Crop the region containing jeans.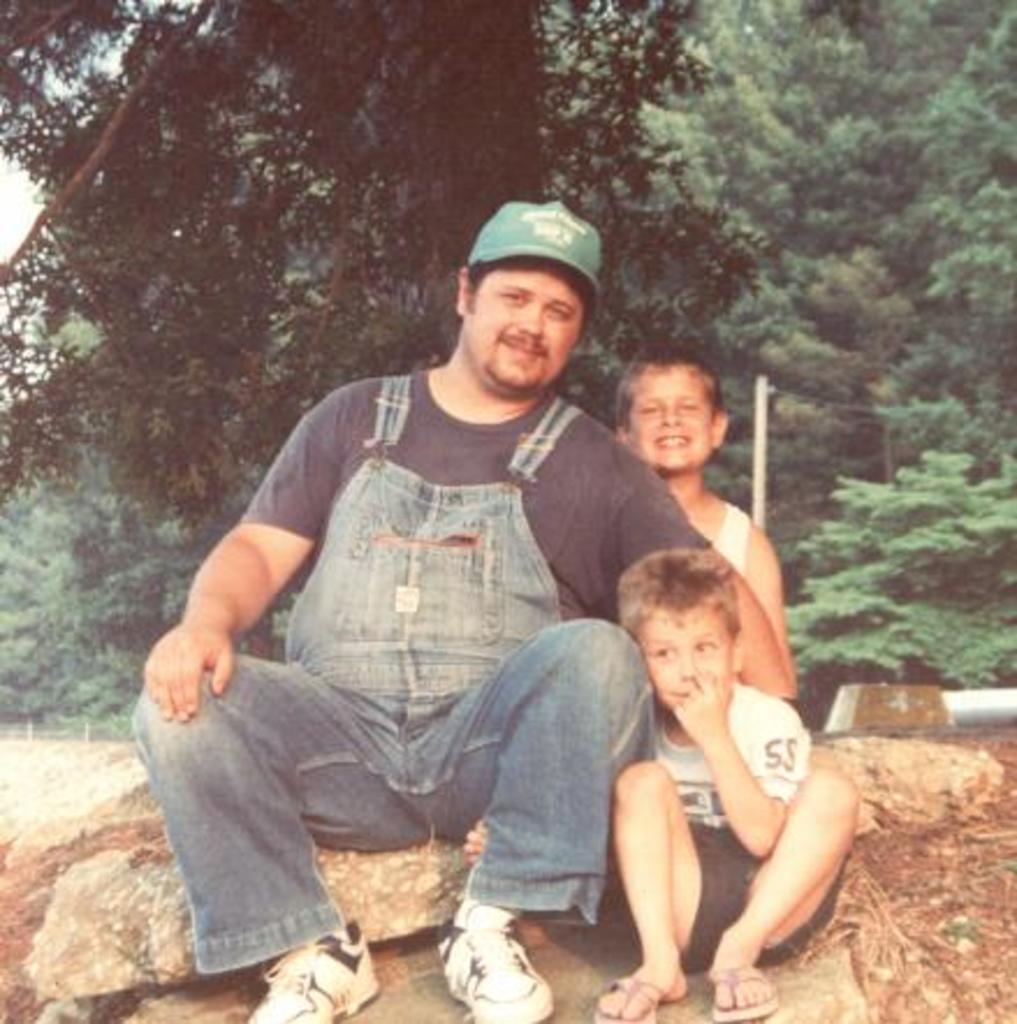
Crop region: (600, 820, 836, 973).
